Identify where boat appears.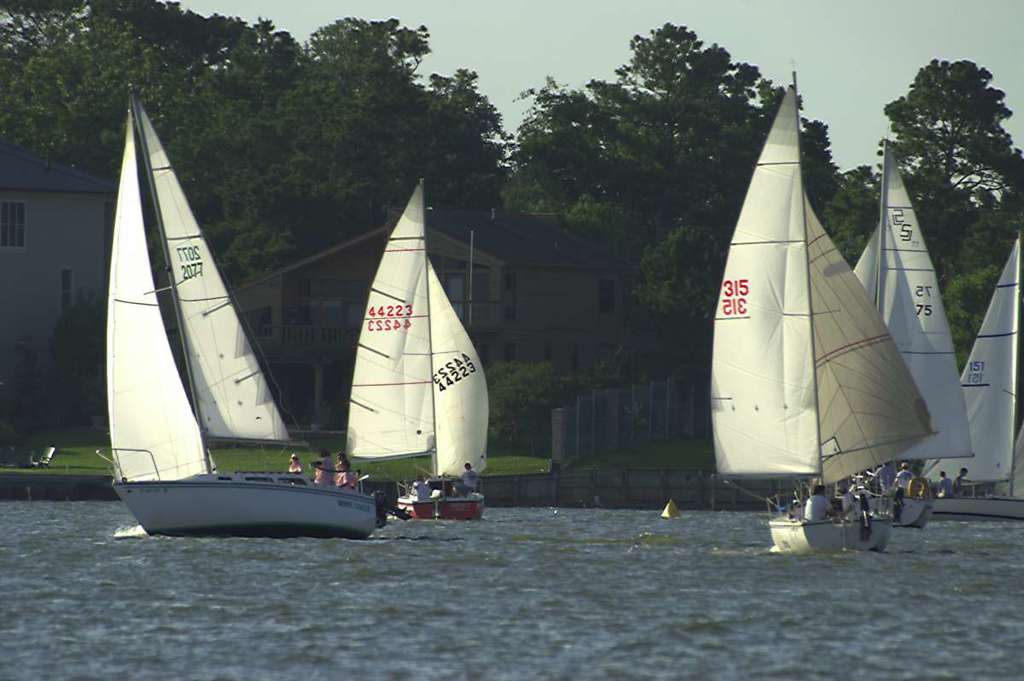
Appears at rect(342, 182, 485, 521).
